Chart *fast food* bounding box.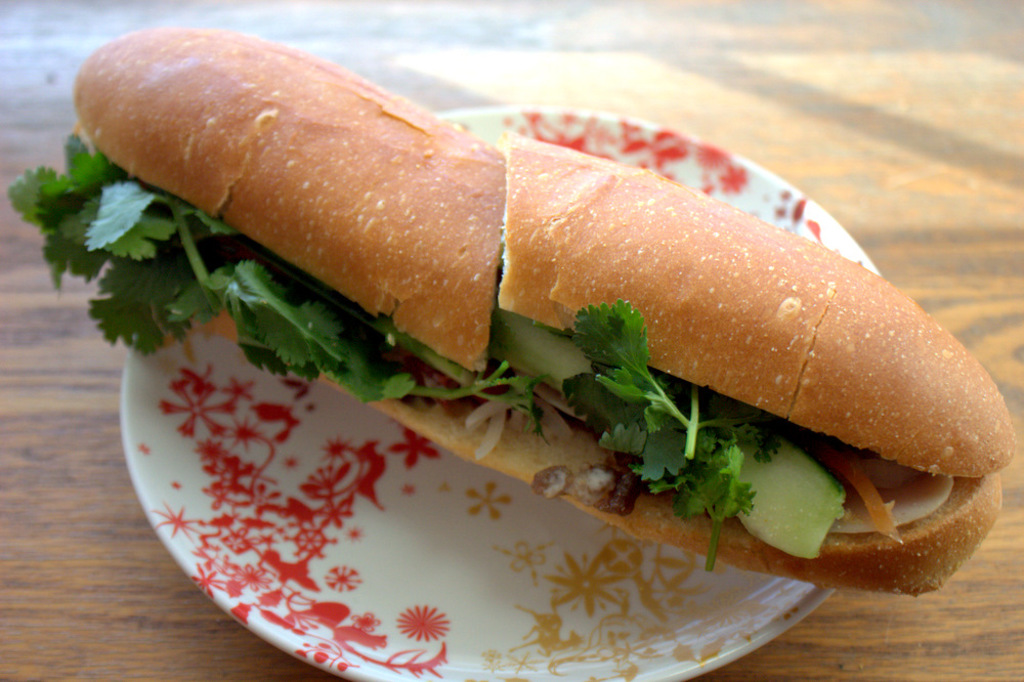
Charted: box=[97, 44, 994, 616].
